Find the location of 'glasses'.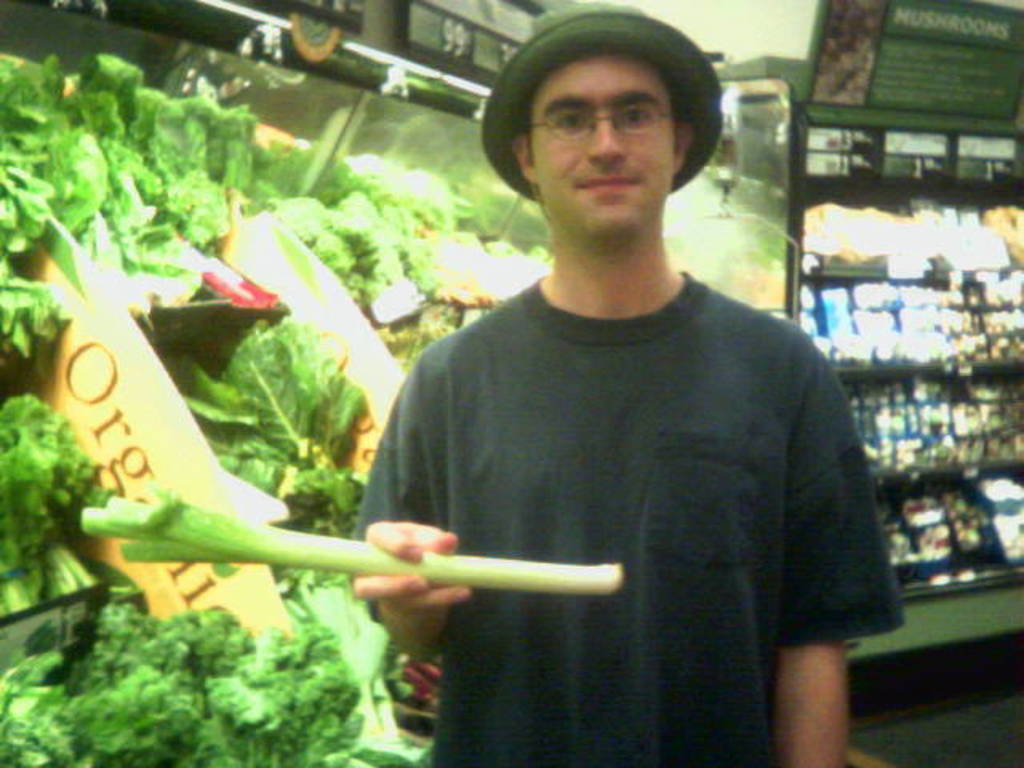
Location: l=530, t=106, r=677, b=131.
